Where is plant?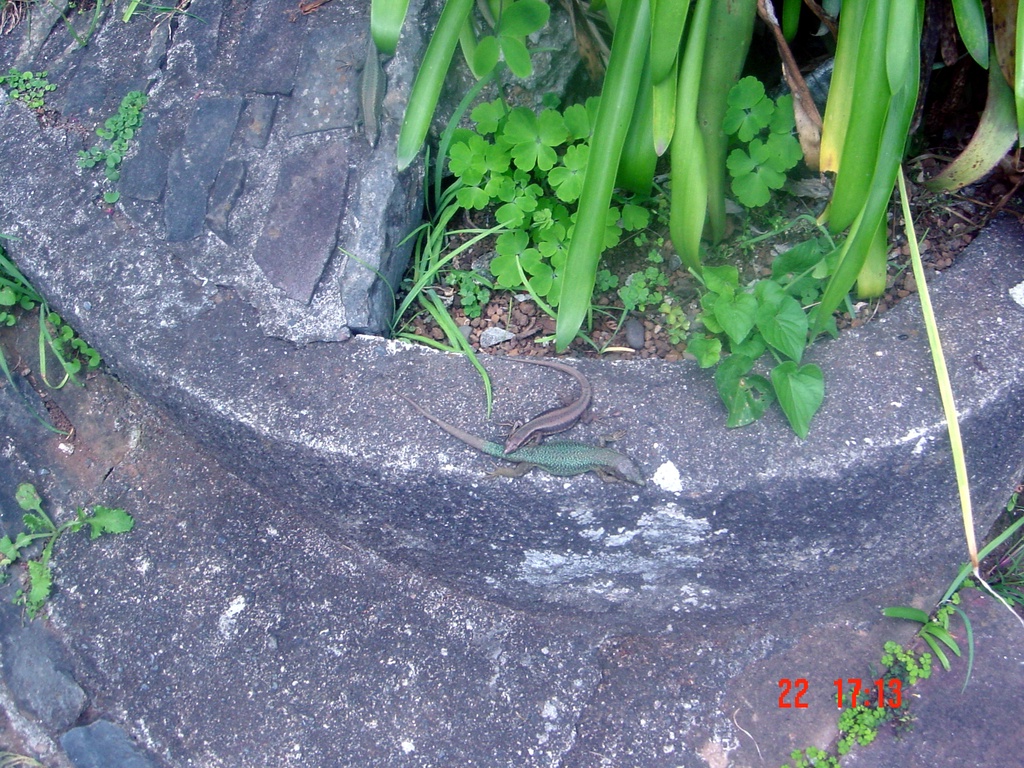
[left=613, top=248, right=664, bottom=336].
